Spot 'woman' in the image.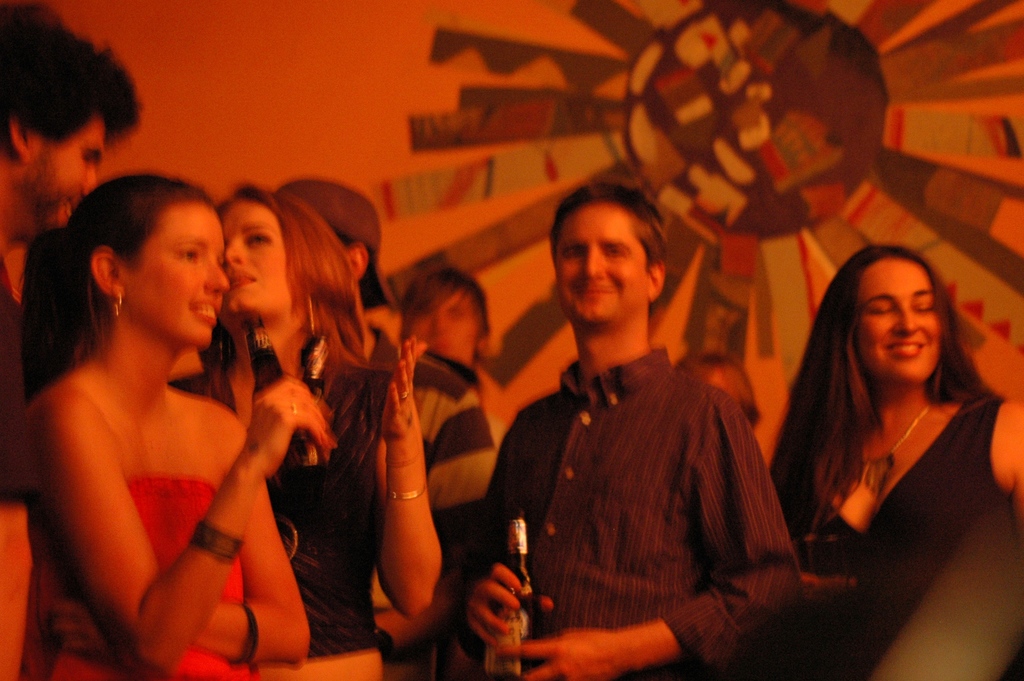
'woman' found at [x1=166, y1=177, x2=448, y2=677].
